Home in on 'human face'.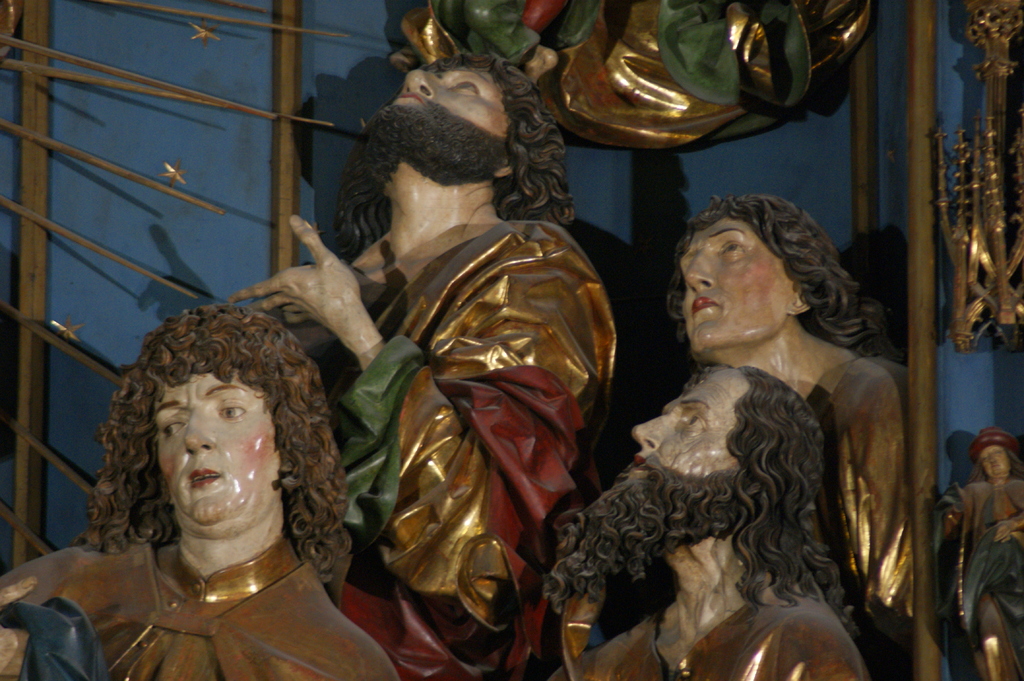
Homed in at 625:363:755:477.
